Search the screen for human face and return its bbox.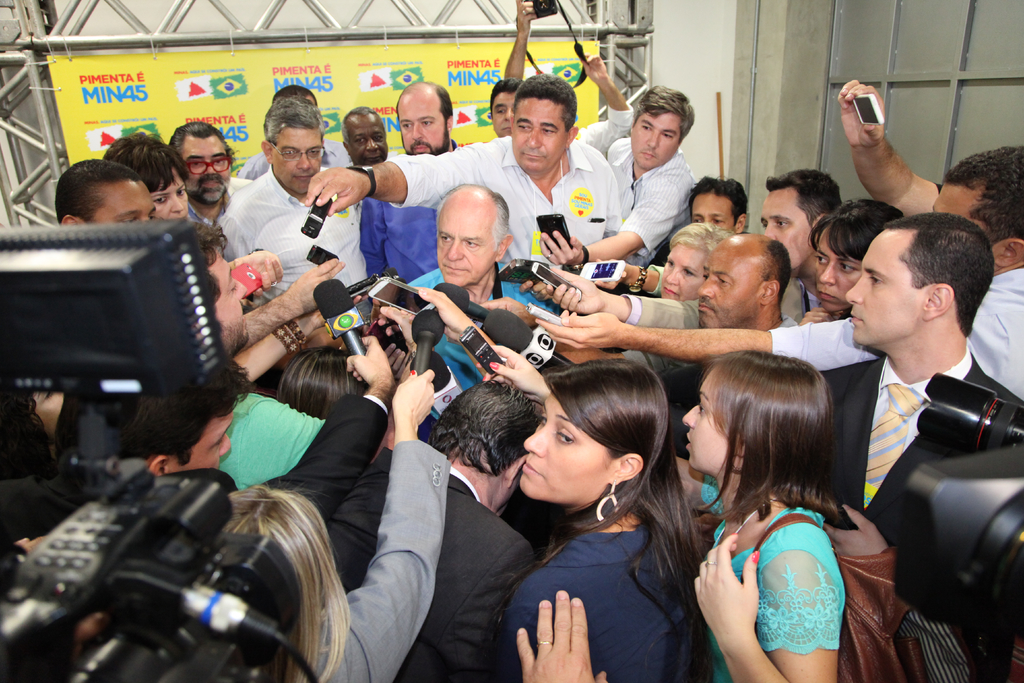
Found: [151, 165, 191, 220].
